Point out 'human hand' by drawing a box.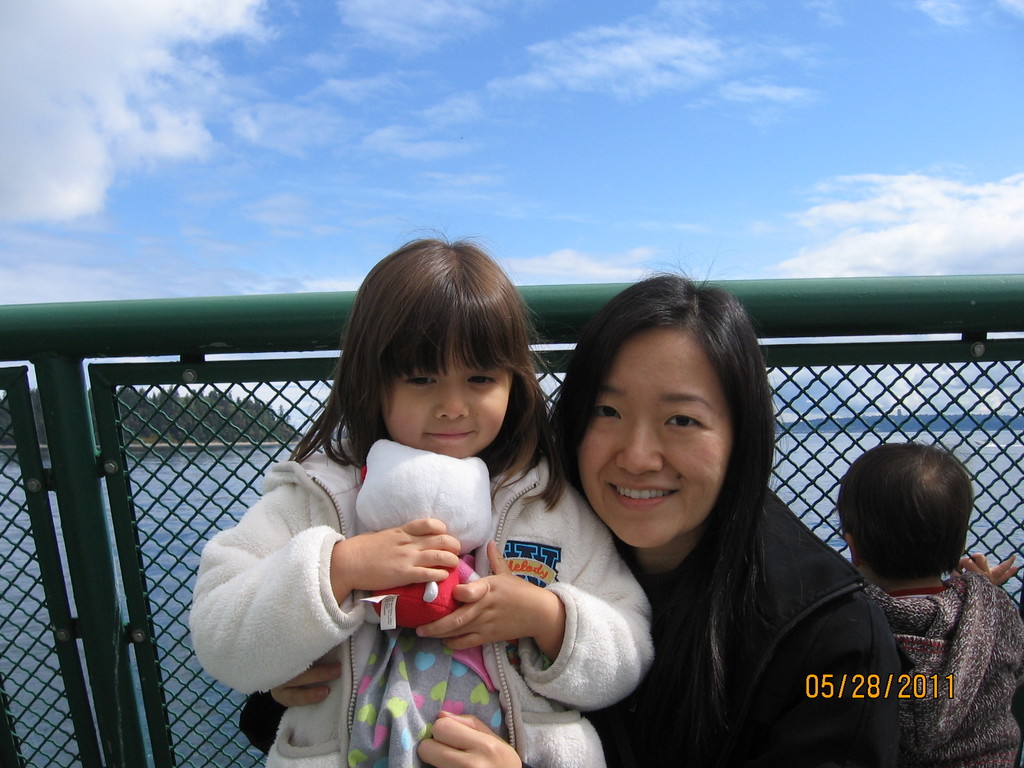
bbox=(442, 565, 548, 660).
